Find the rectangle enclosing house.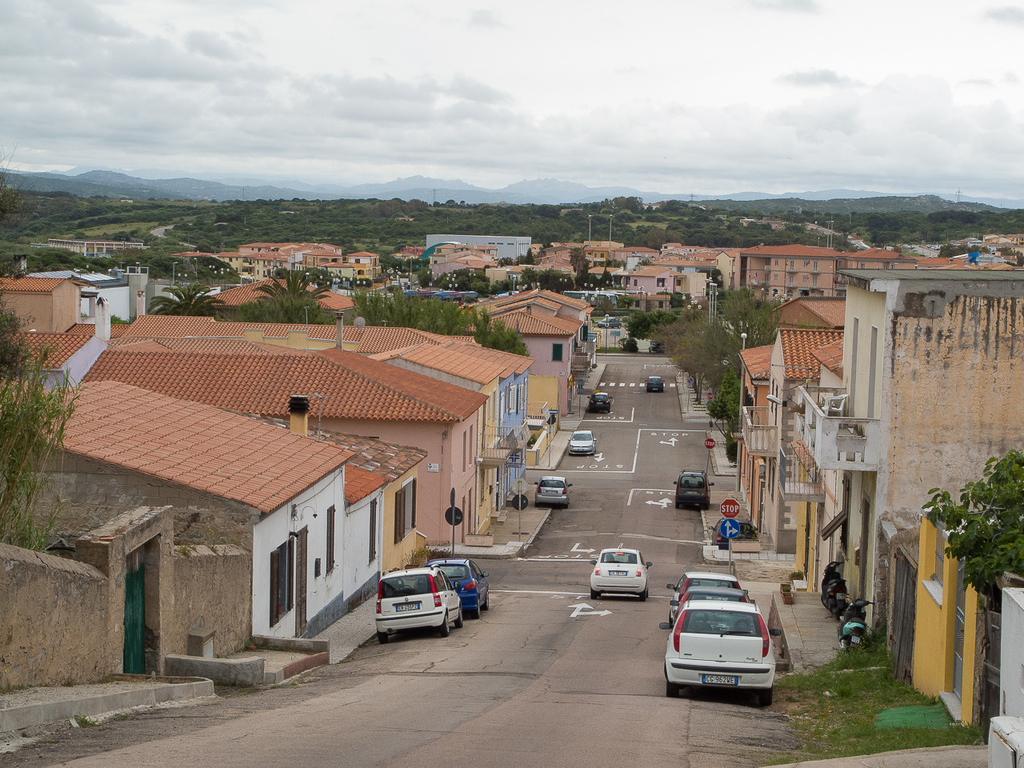
Rect(653, 246, 730, 298).
